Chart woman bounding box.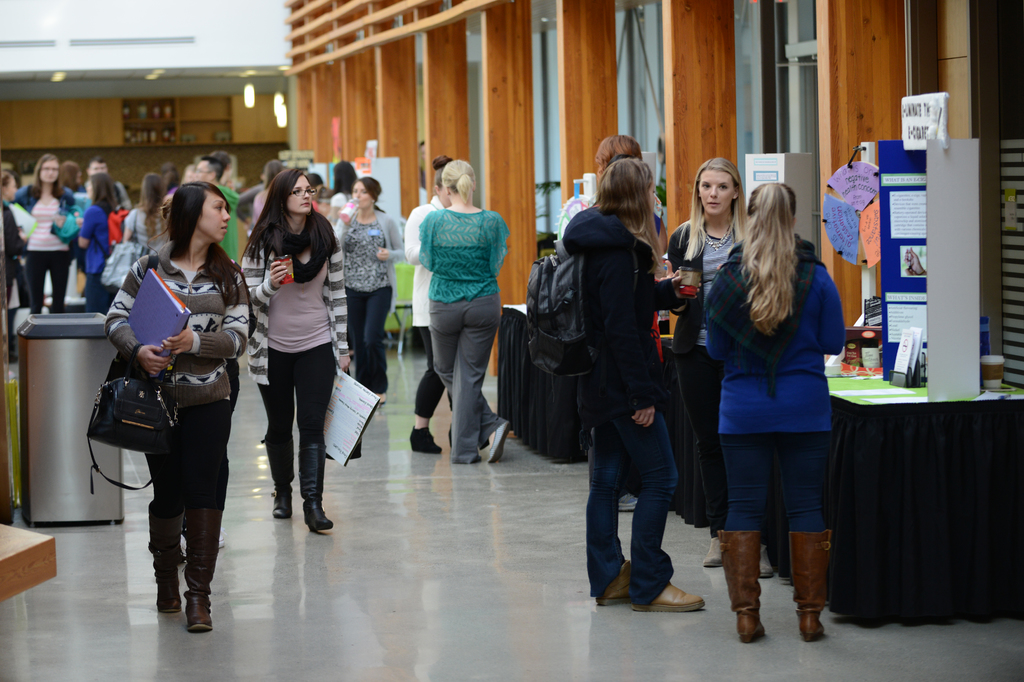
Charted: crop(328, 160, 359, 359).
